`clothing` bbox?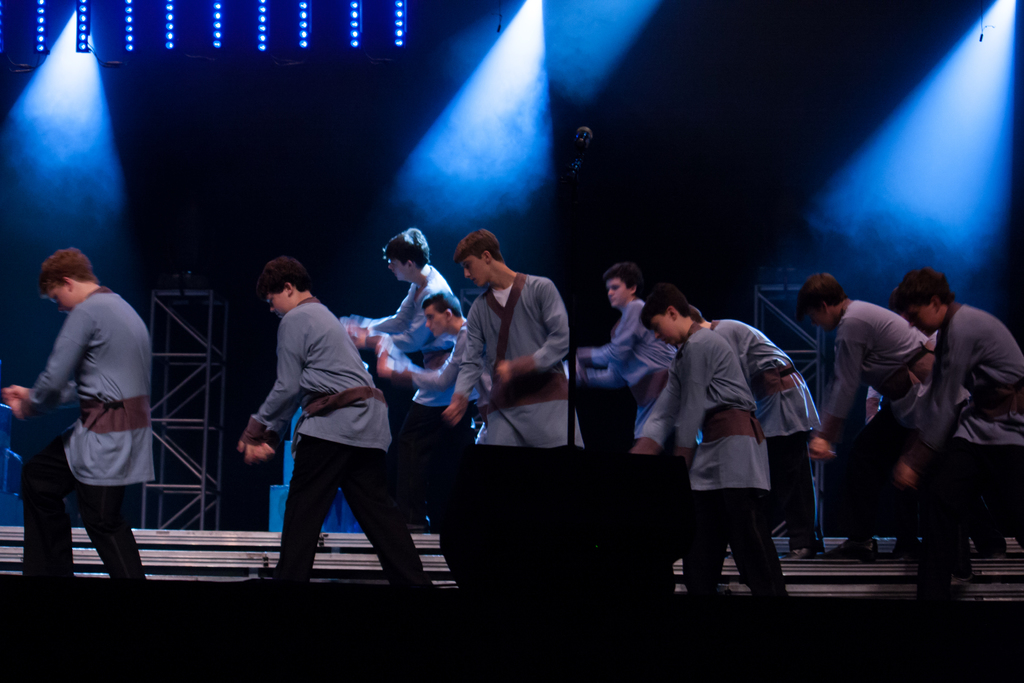
bbox(13, 284, 166, 585)
